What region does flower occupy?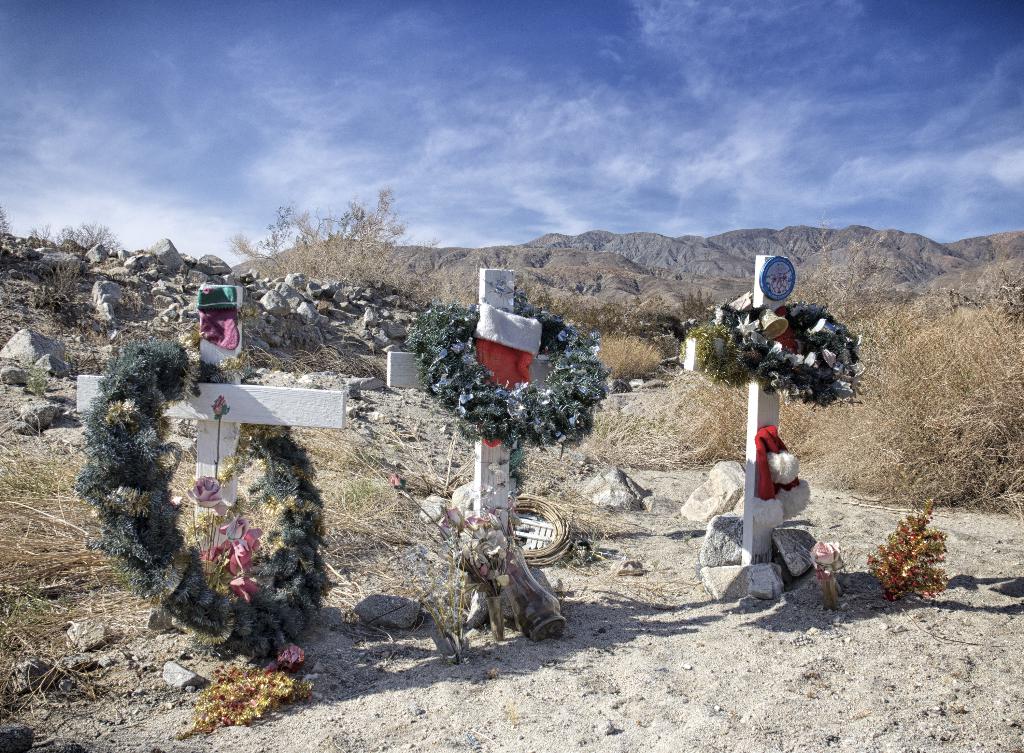
806/539/844/573.
